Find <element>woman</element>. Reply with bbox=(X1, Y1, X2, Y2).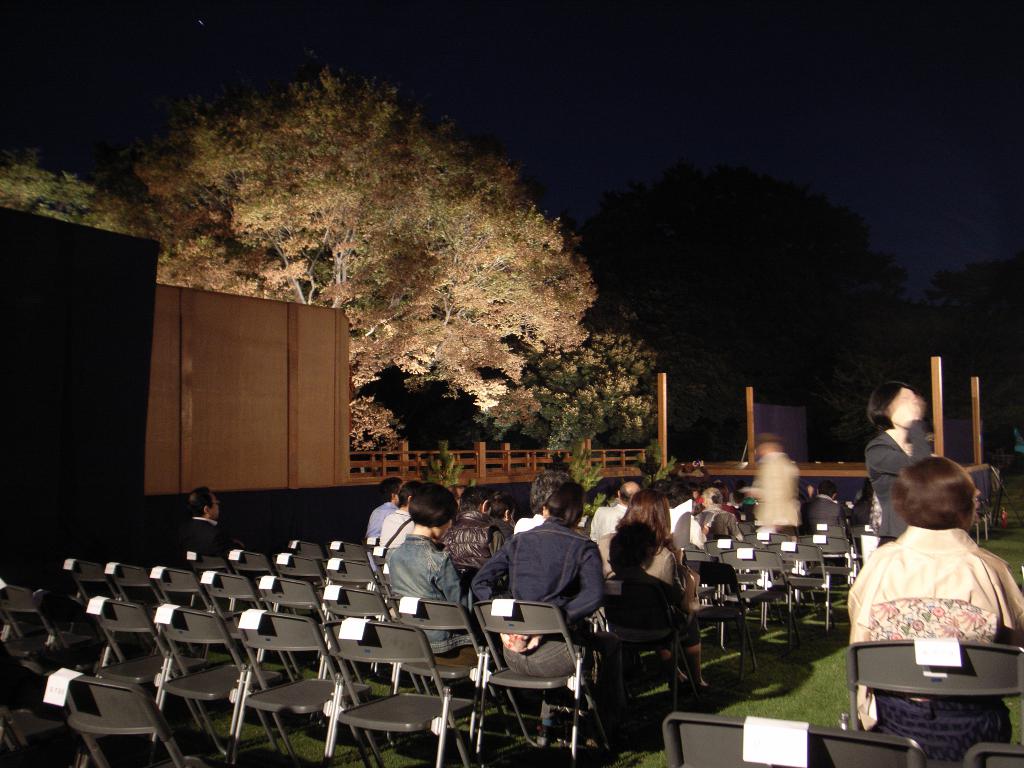
bbox=(838, 454, 1020, 725).
